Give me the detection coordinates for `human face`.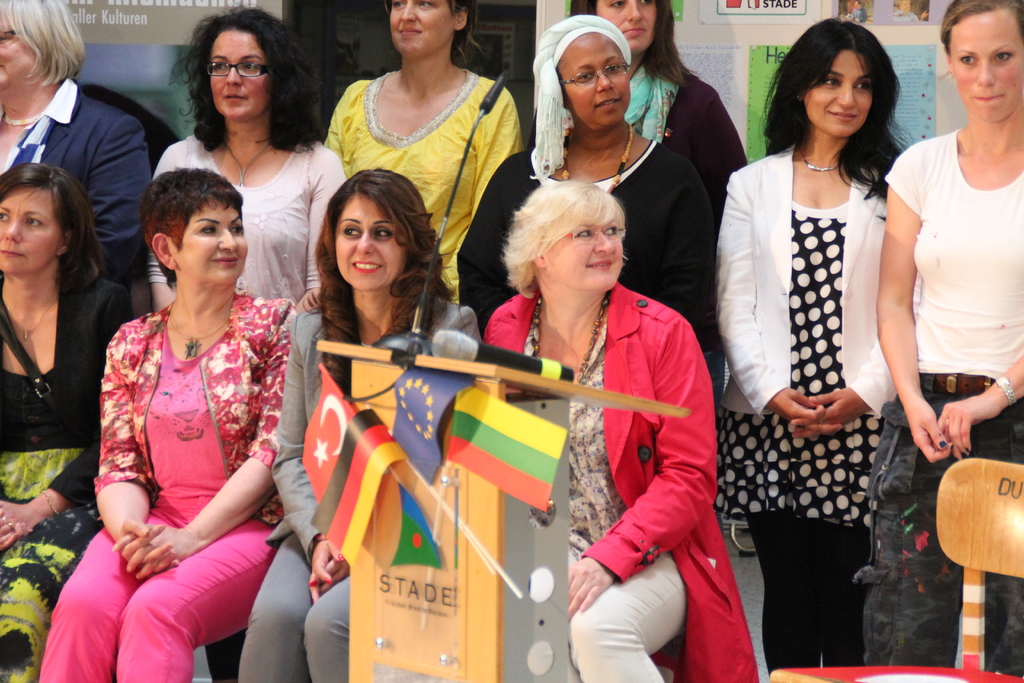
bbox=[0, 15, 35, 94].
